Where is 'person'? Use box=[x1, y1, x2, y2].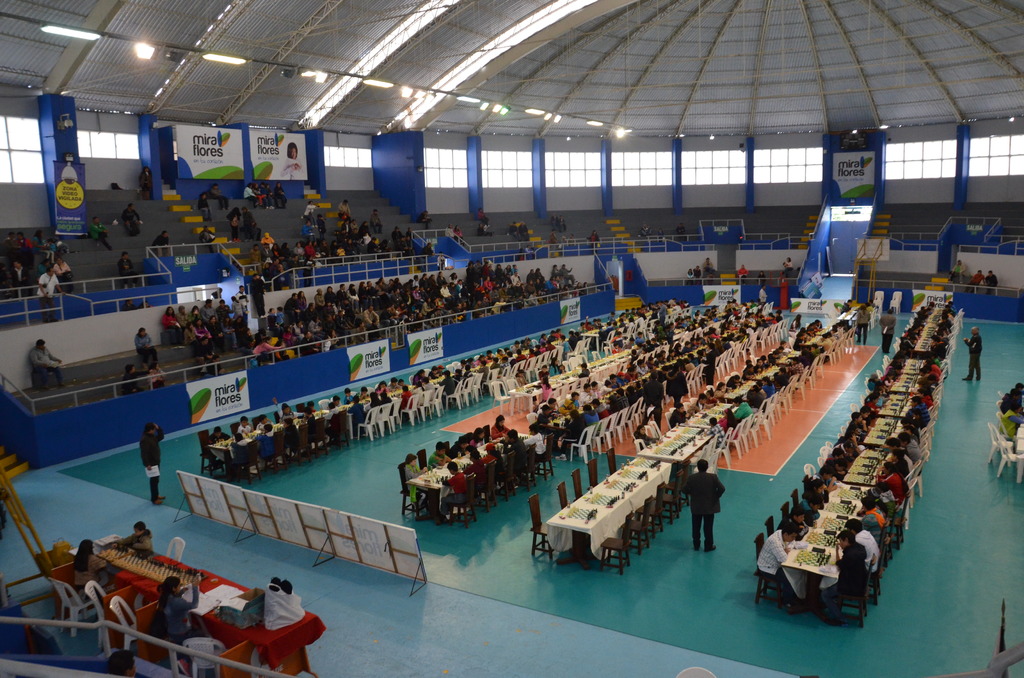
box=[12, 258, 29, 296].
